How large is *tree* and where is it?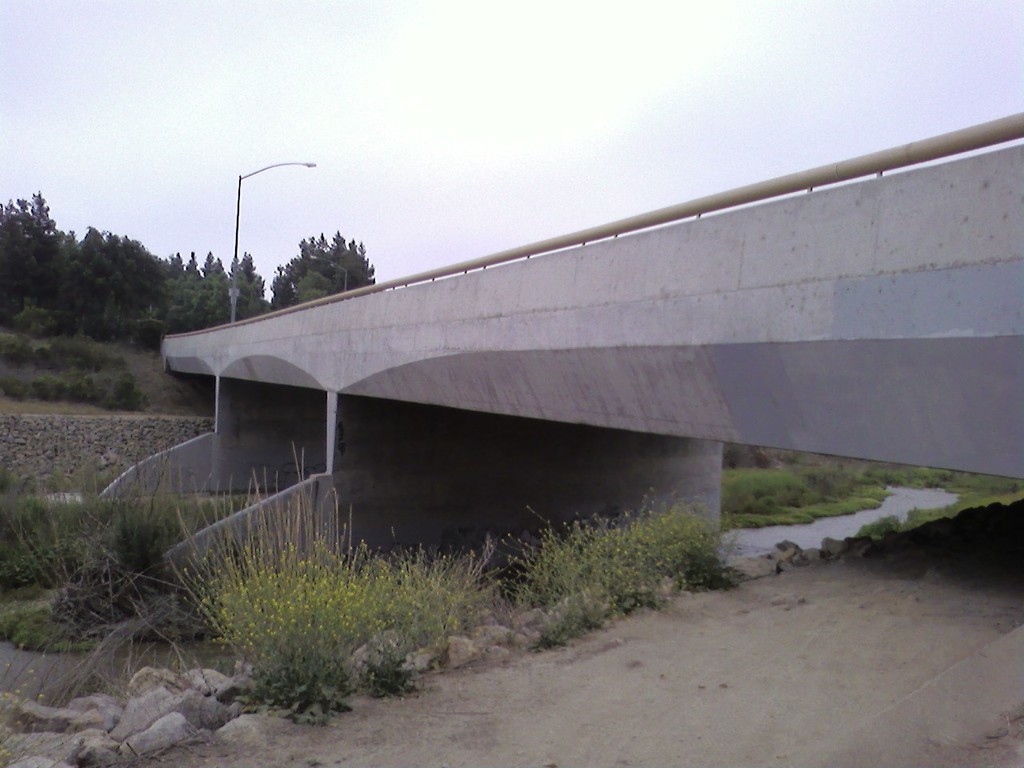
Bounding box: l=279, t=213, r=375, b=298.
